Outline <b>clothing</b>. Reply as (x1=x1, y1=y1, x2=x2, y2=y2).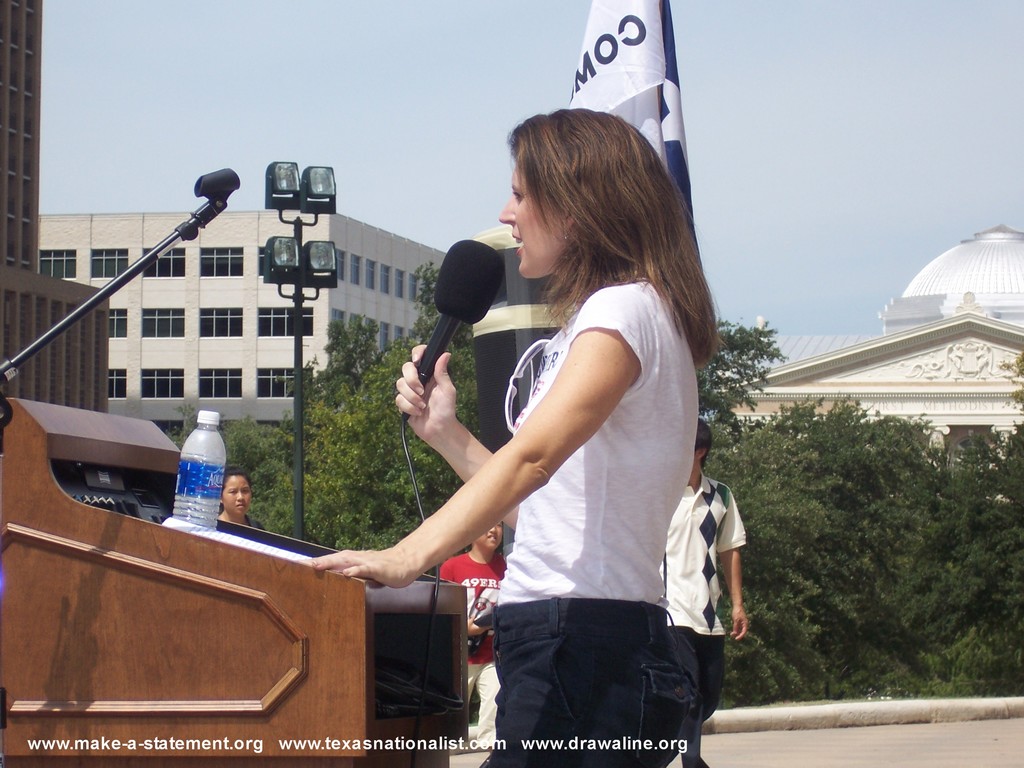
(x1=460, y1=659, x2=507, y2=753).
